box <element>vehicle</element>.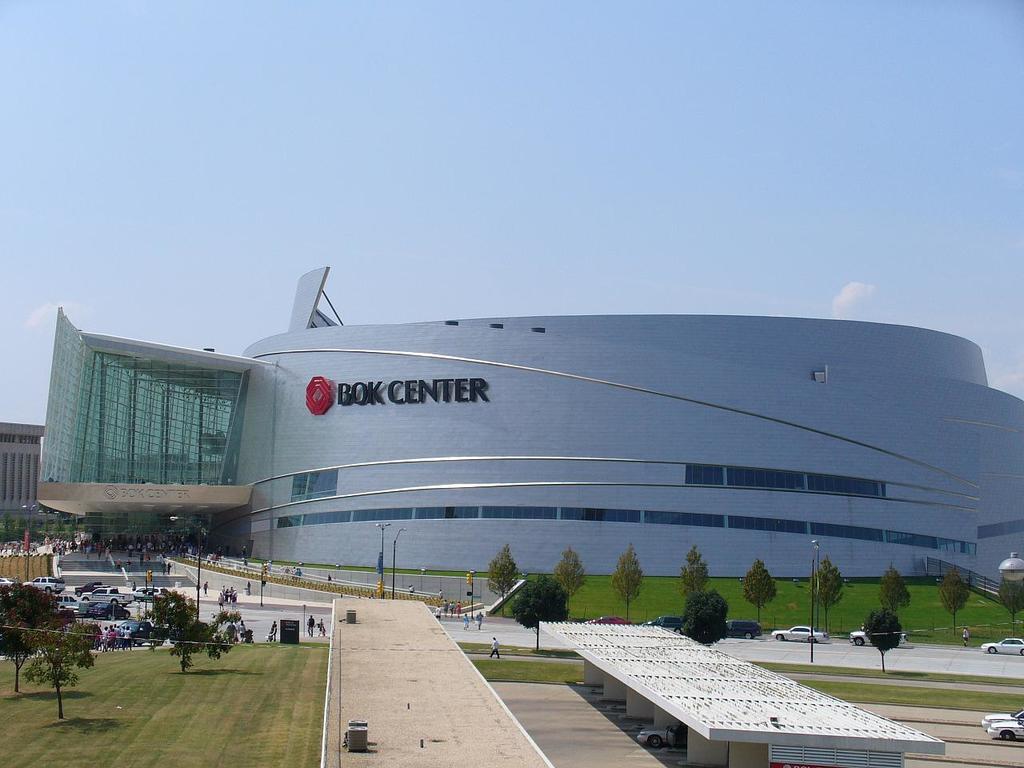
select_region(849, 634, 911, 645).
